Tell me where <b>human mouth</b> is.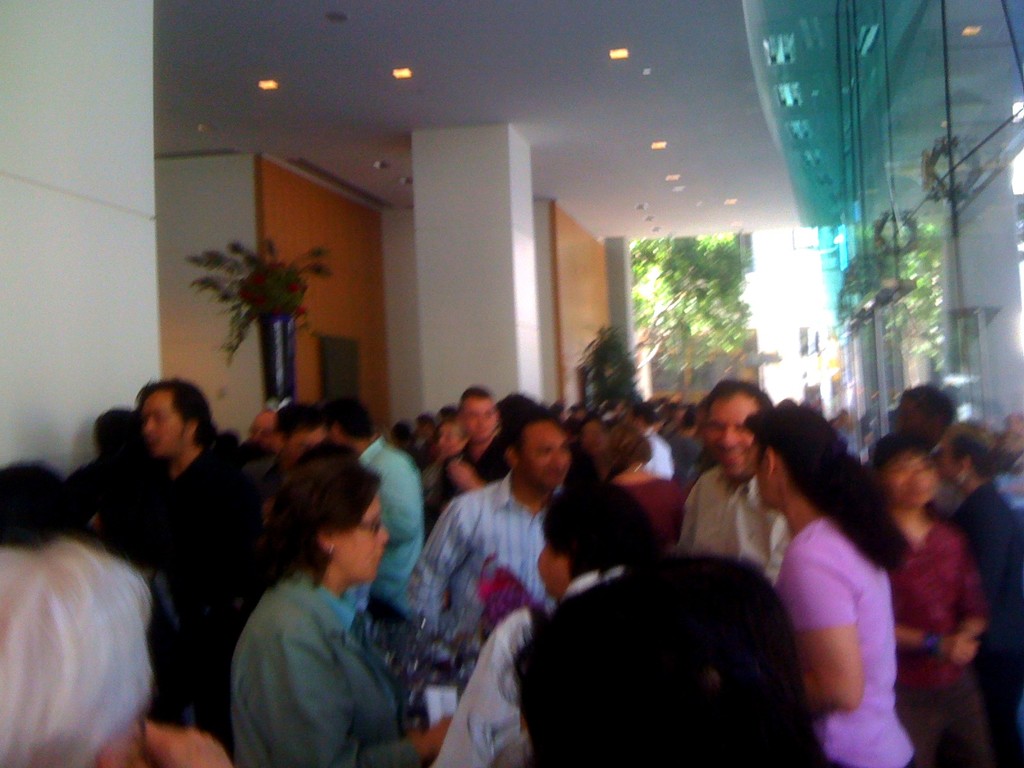
<b>human mouth</b> is at bbox(731, 448, 749, 470).
